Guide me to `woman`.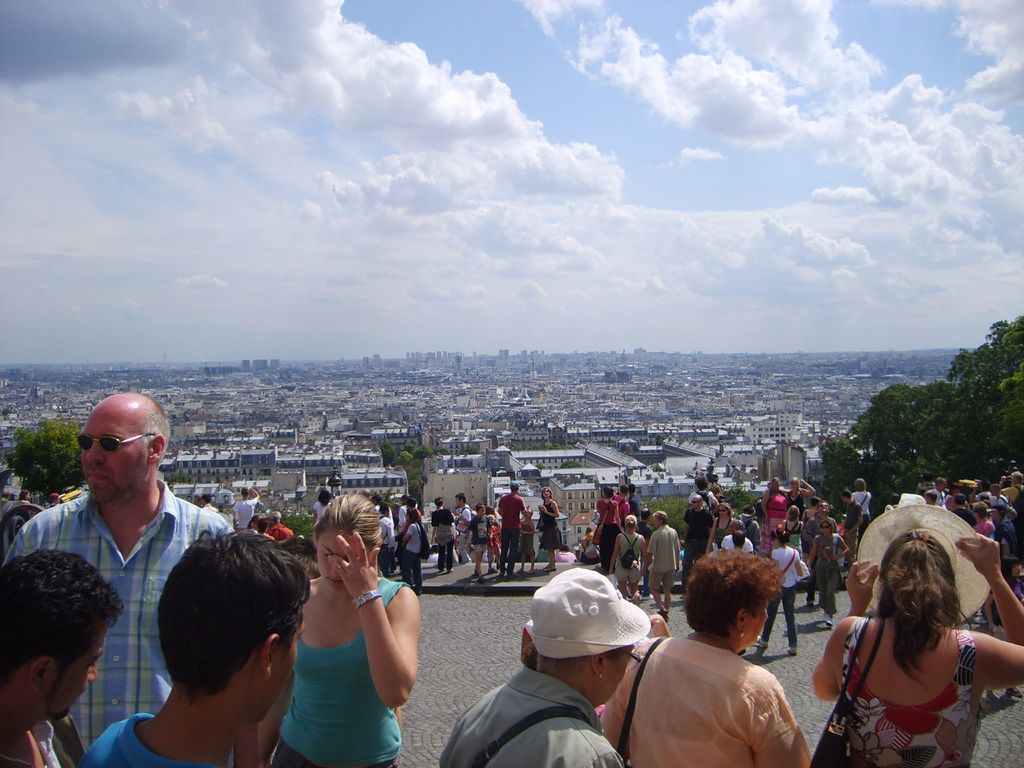
Guidance: (x1=589, y1=549, x2=808, y2=767).
